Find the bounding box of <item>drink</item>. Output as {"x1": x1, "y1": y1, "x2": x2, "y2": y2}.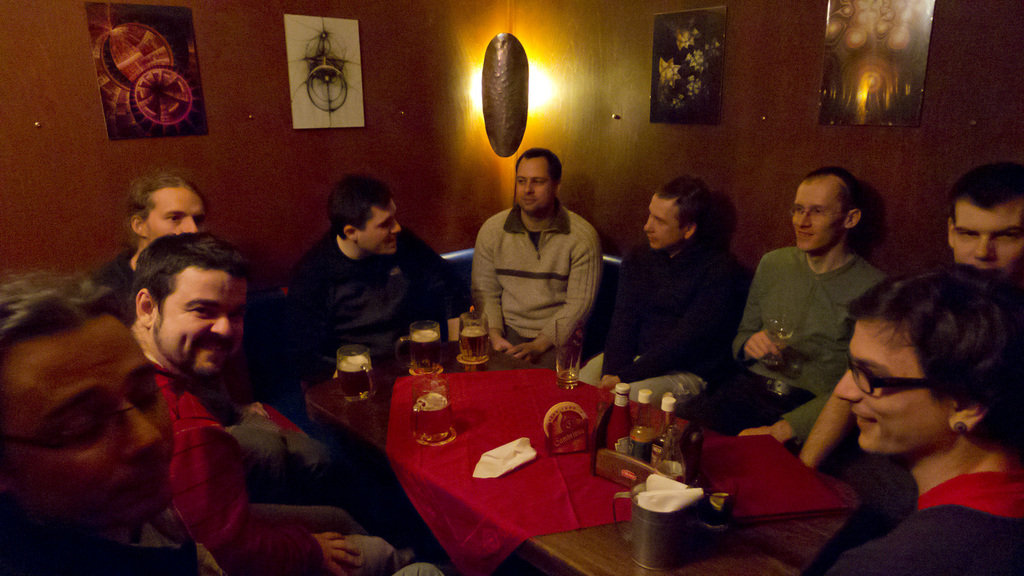
{"x1": 630, "y1": 388, "x2": 657, "y2": 465}.
